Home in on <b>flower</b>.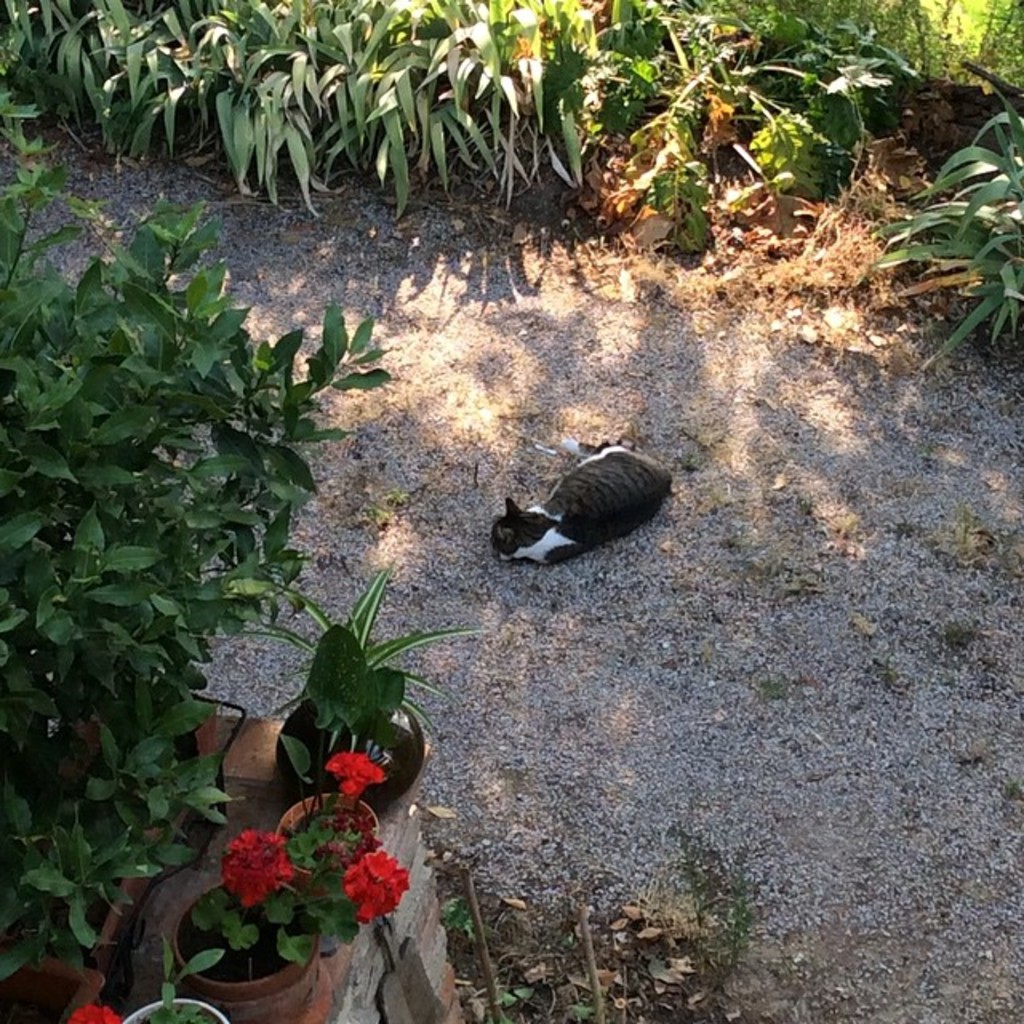
Homed in at select_region(72, 1005, 122, 1022).
